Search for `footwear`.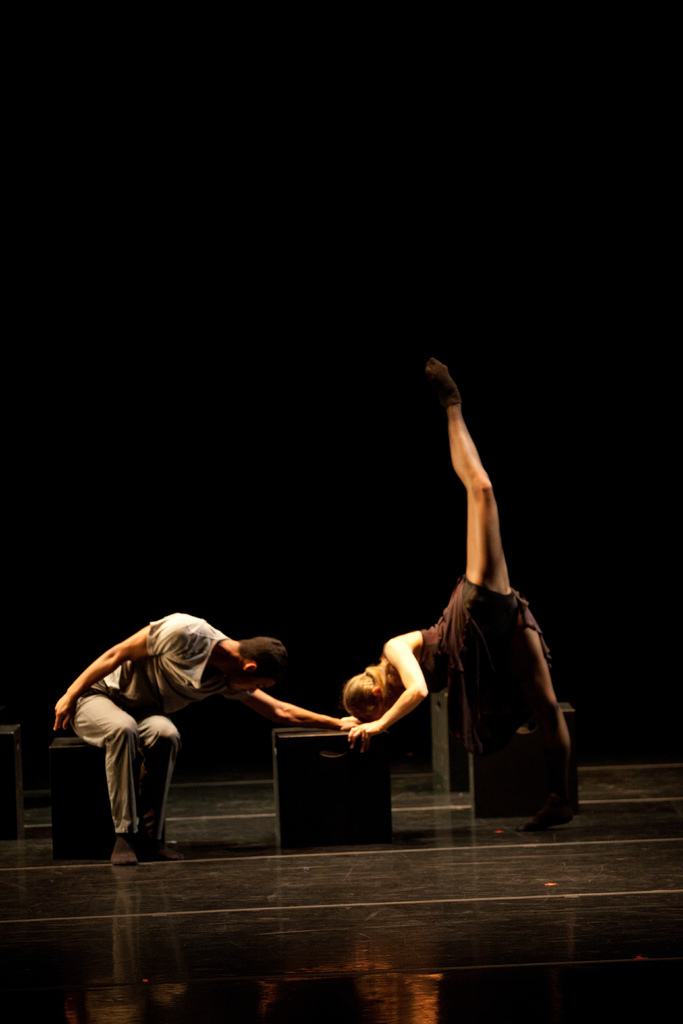
Found at bbox=[516, 793, 575, 840].
